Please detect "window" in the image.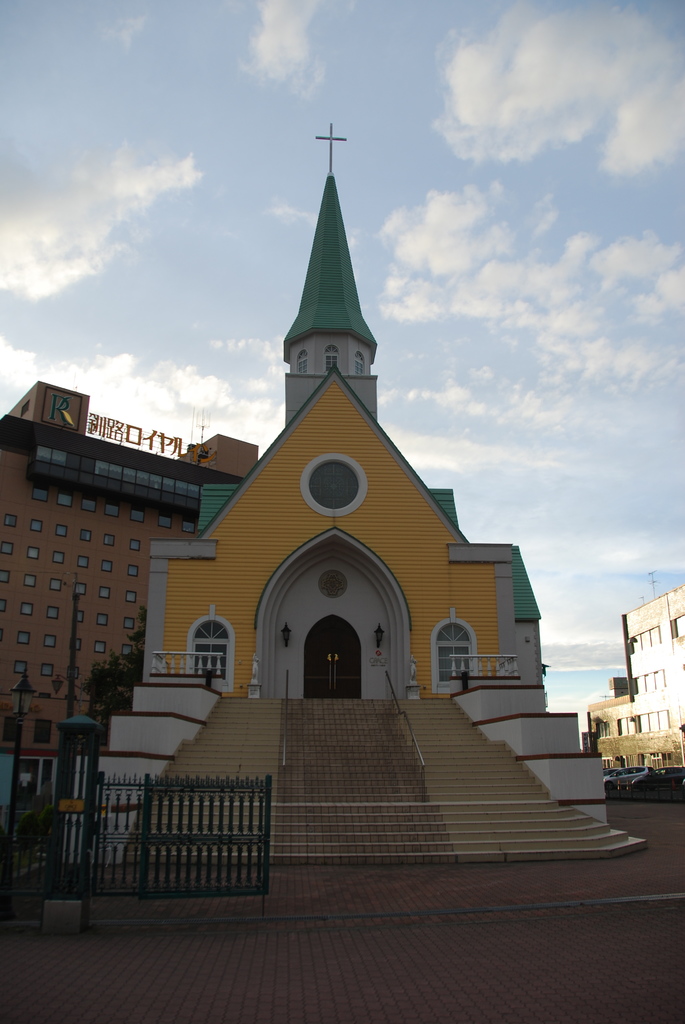
x1=292 y1=351 x2=310 y2=376.
